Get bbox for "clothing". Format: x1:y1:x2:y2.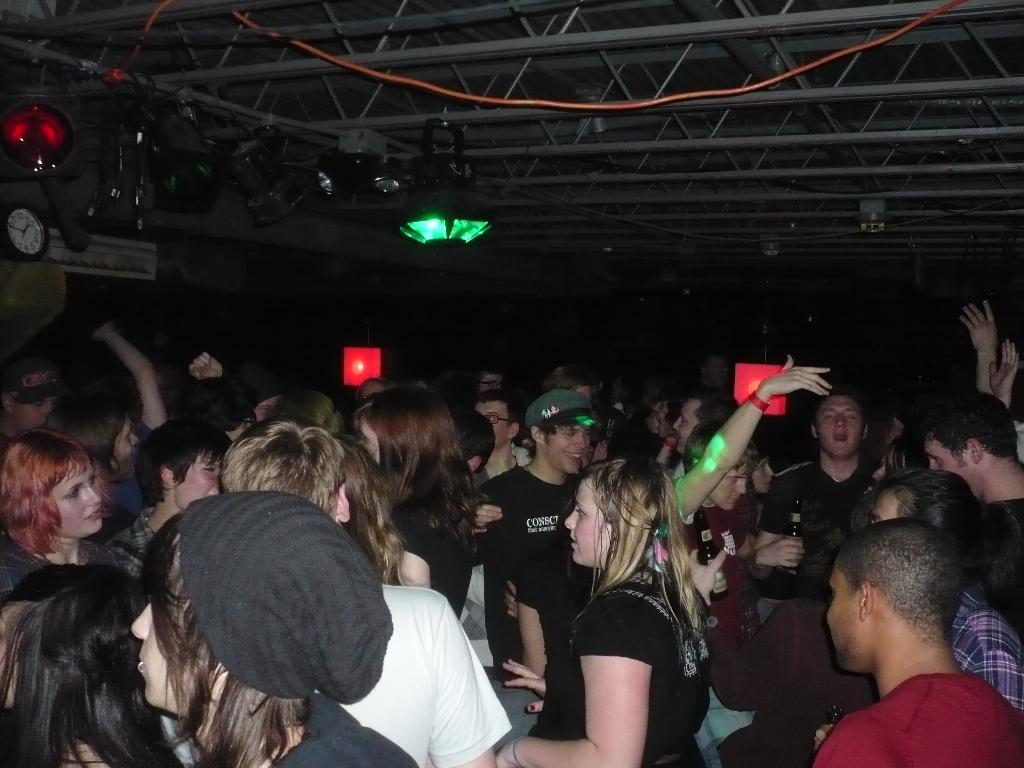
3:536:135:767.
